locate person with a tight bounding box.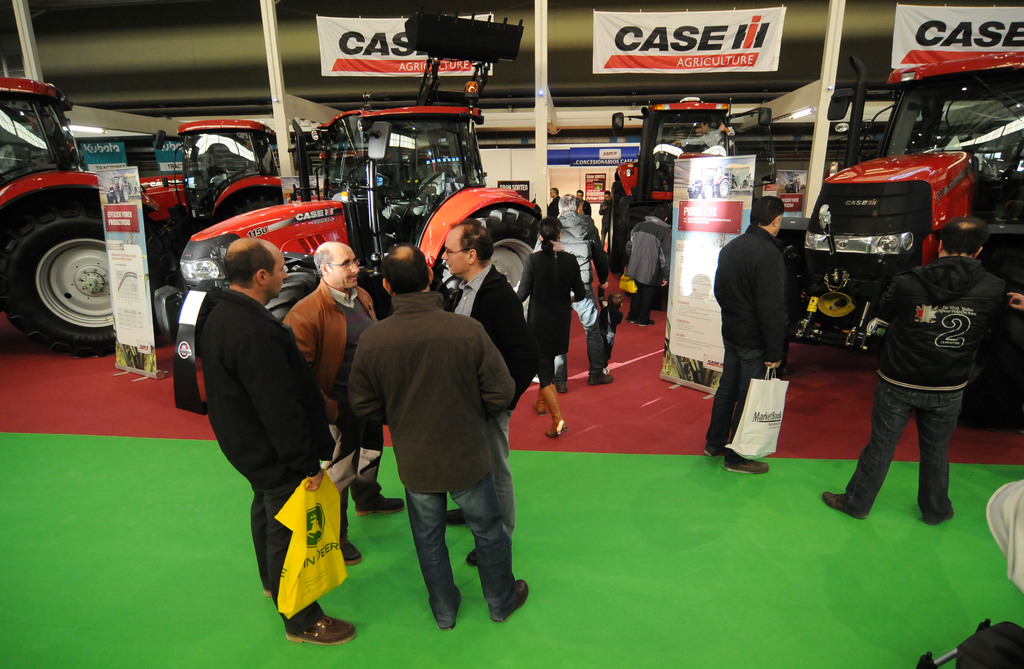
(left=438, top=218, right=543, bottom=392).
